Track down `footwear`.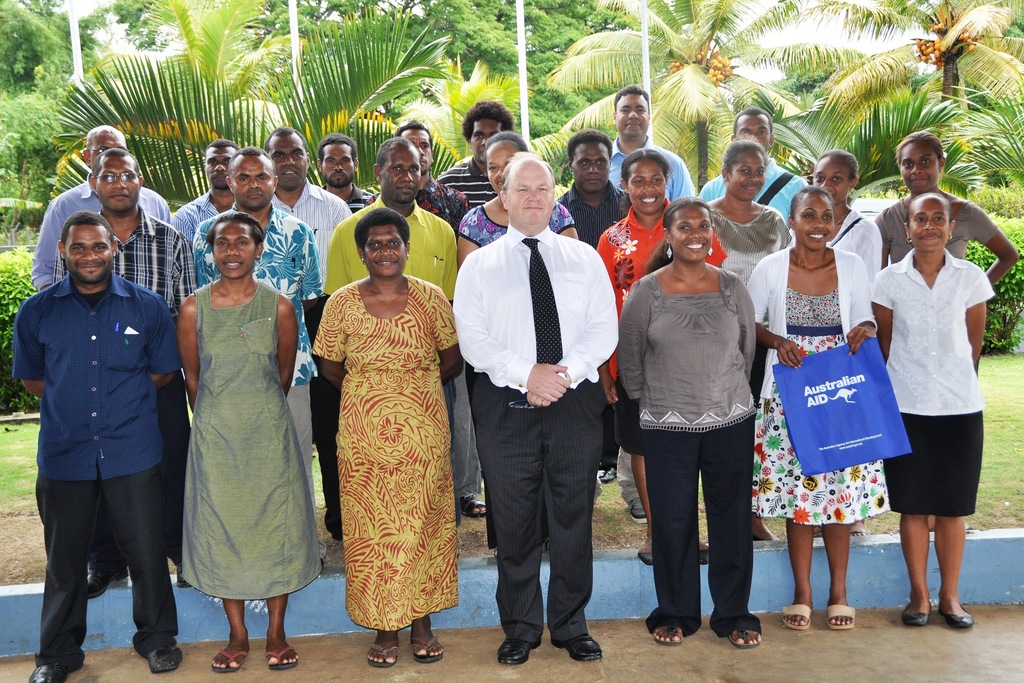
Tracked to 84, 558, 129, 600.
